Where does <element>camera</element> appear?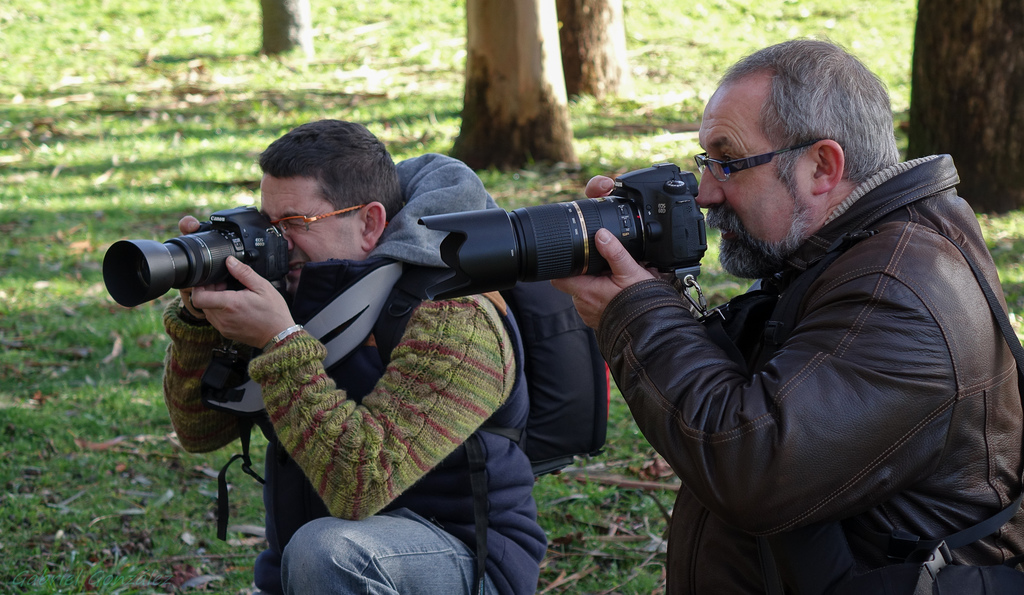
Appears at x1=413, y1=157, x2=707, y2=296.
